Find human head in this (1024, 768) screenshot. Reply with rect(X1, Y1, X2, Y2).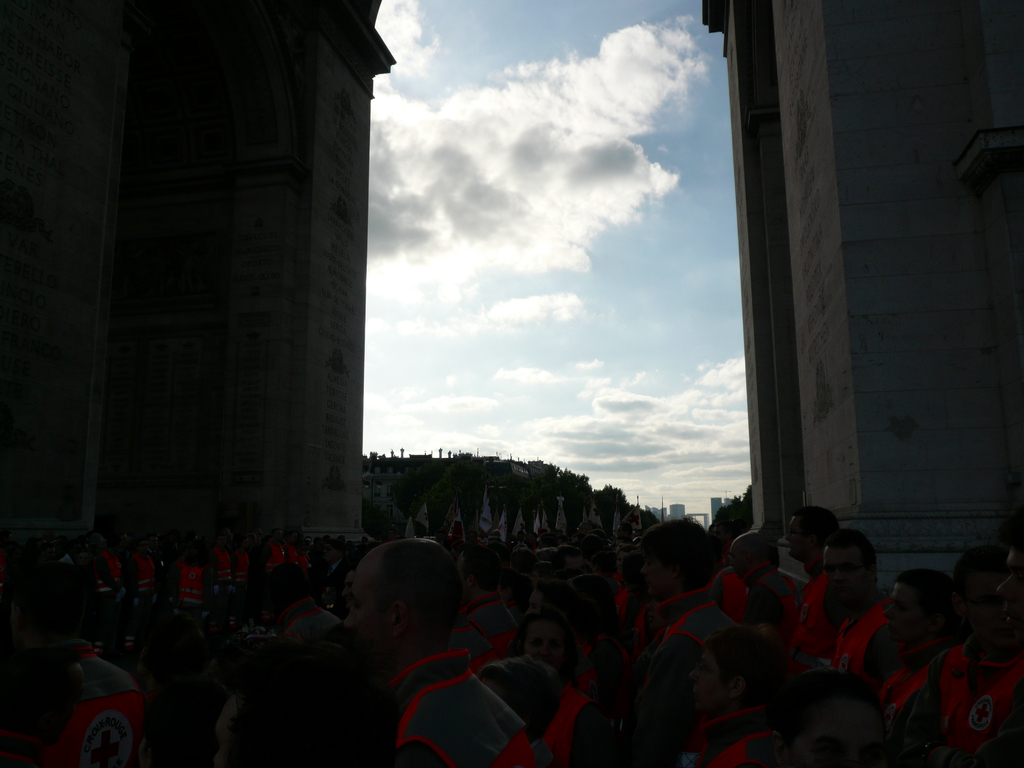
rect(724, 527, 780, 586).
